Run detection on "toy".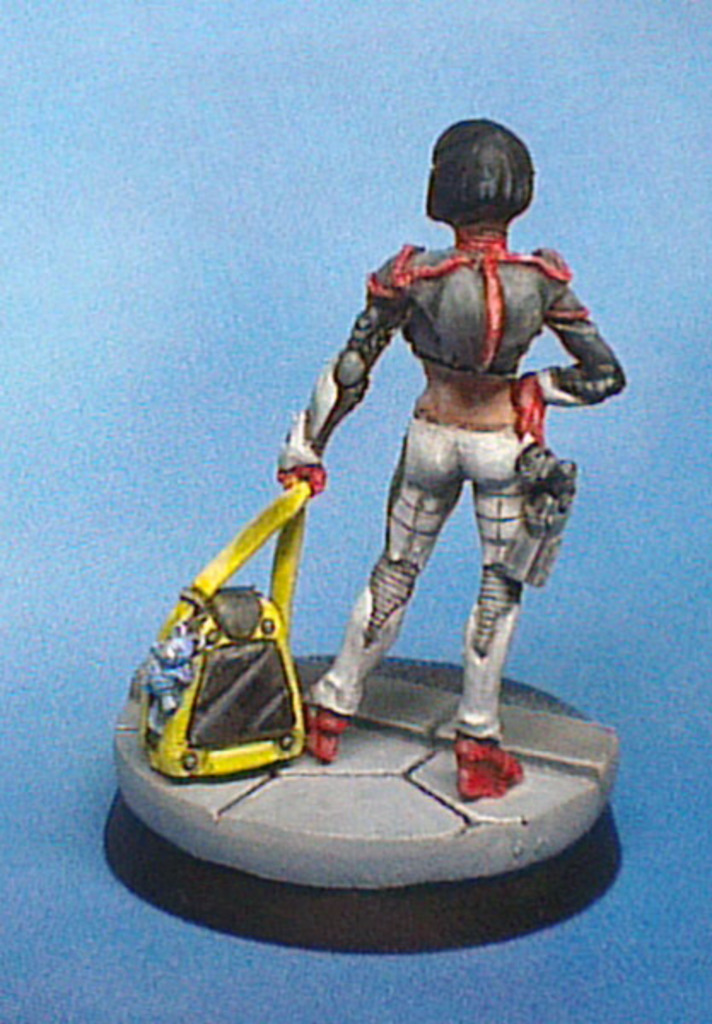
Result: left=280, top=121, right=622, bottom=802.
